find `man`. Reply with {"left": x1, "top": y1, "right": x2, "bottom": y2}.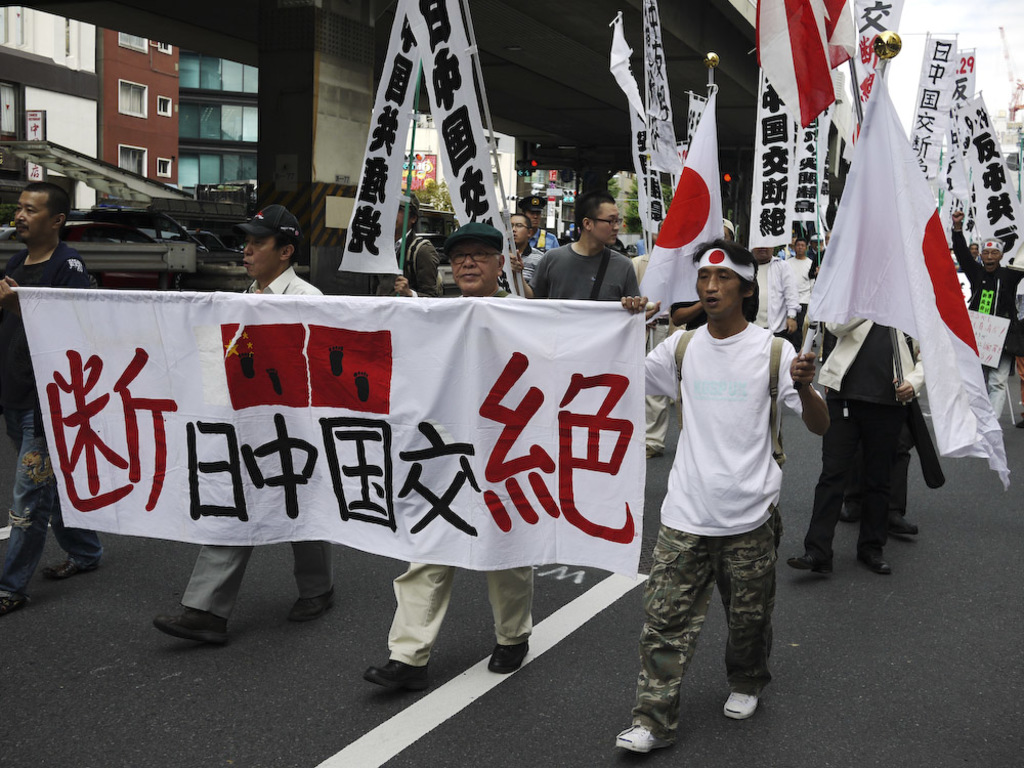
{"left": 629, "top": 248, "right": 839, "bottom": 761}.
